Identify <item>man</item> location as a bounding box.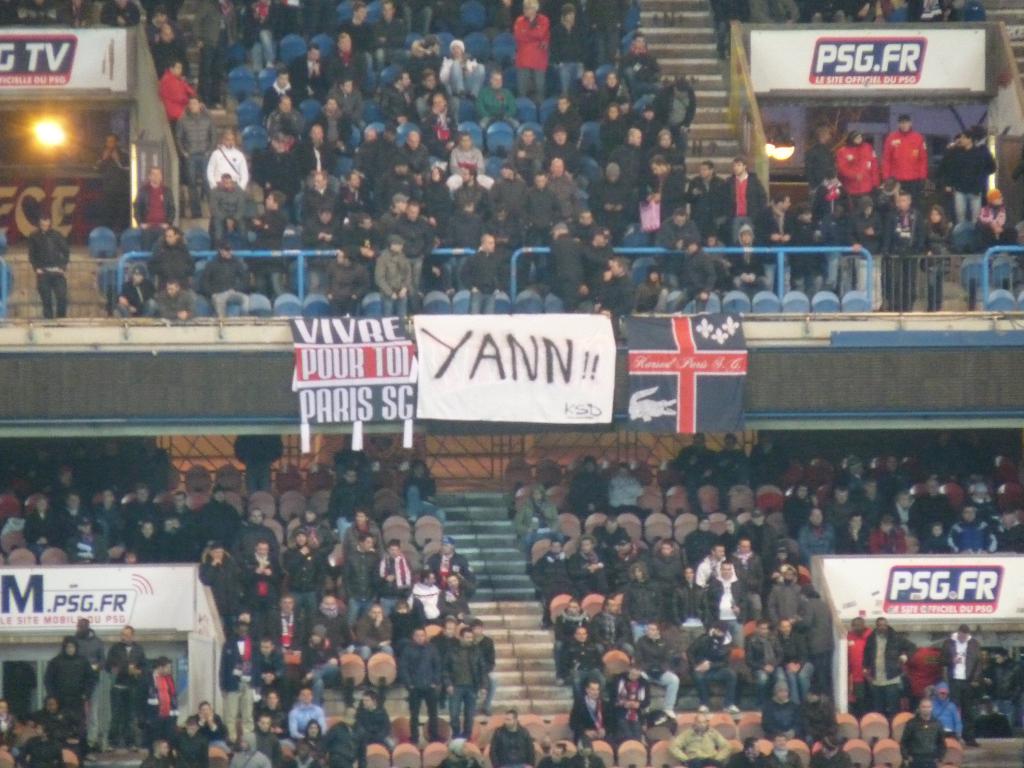
204/127/250/185.
